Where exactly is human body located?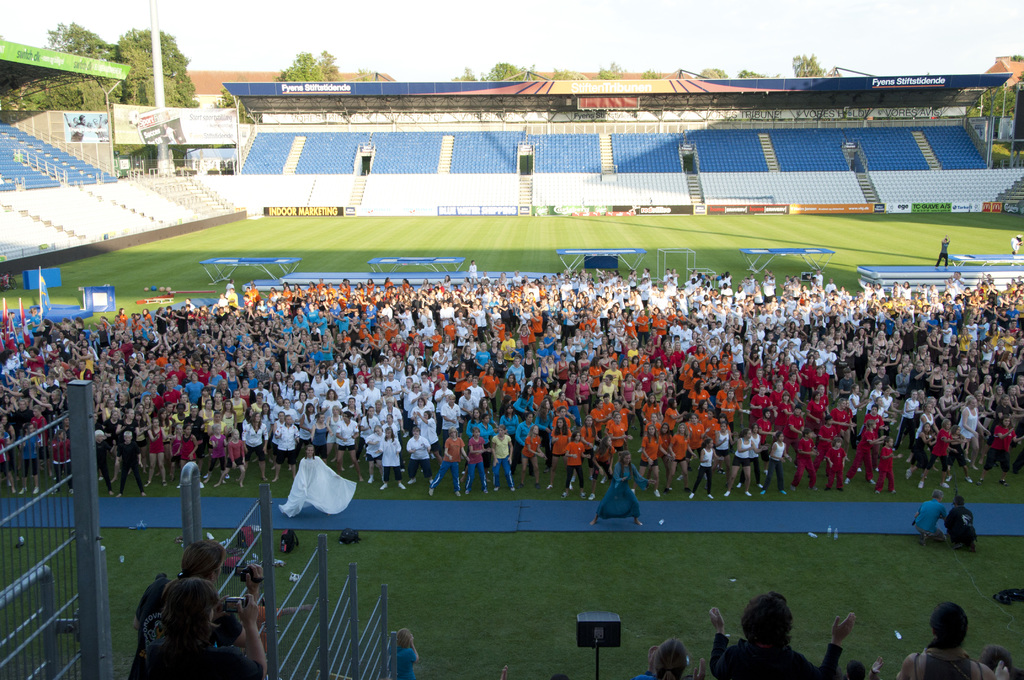
Its bounding box is (134, 412, 144, 424).
